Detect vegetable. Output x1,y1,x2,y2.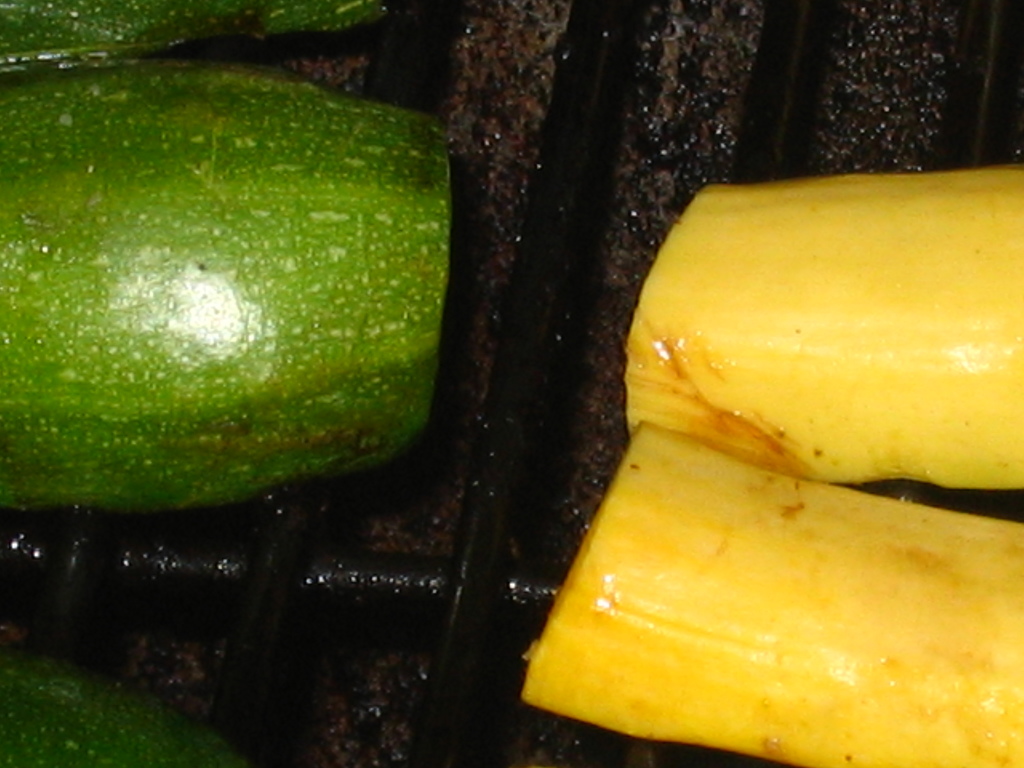
0,0,382,67.
